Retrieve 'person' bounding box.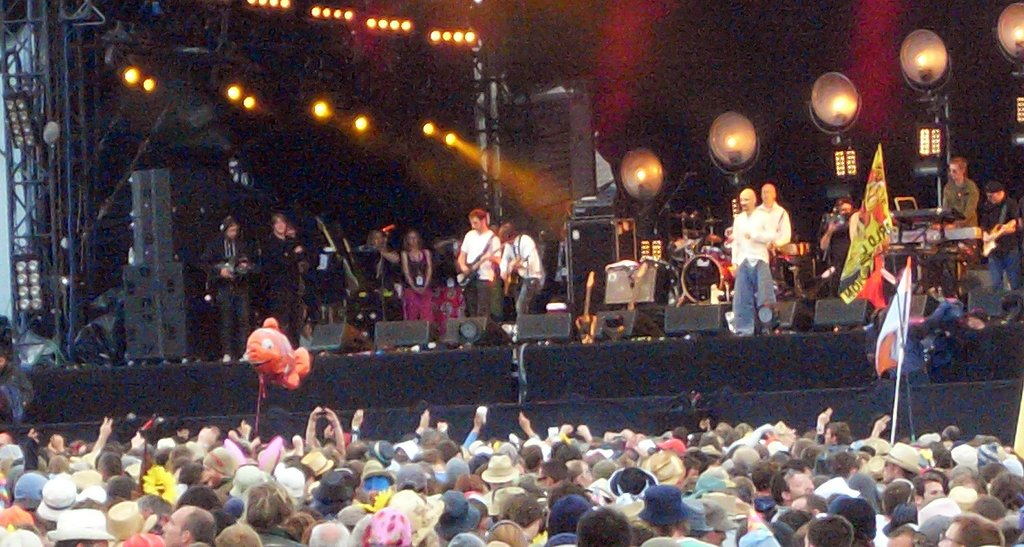
Bounding box: <bbox>979, 182, 1023, 318</bbox>.
